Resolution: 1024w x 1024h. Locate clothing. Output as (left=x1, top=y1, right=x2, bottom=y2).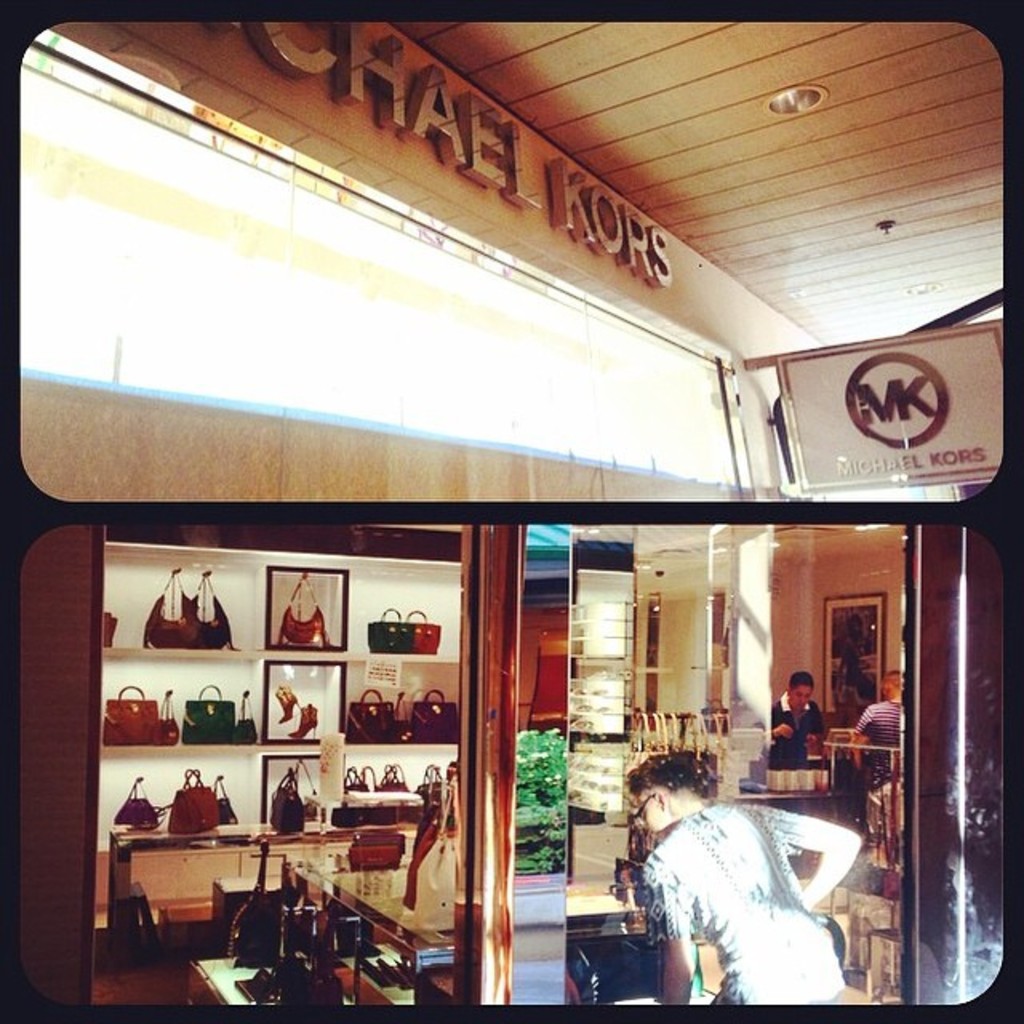
(left=763, top=690, right=830, bottom=757).
